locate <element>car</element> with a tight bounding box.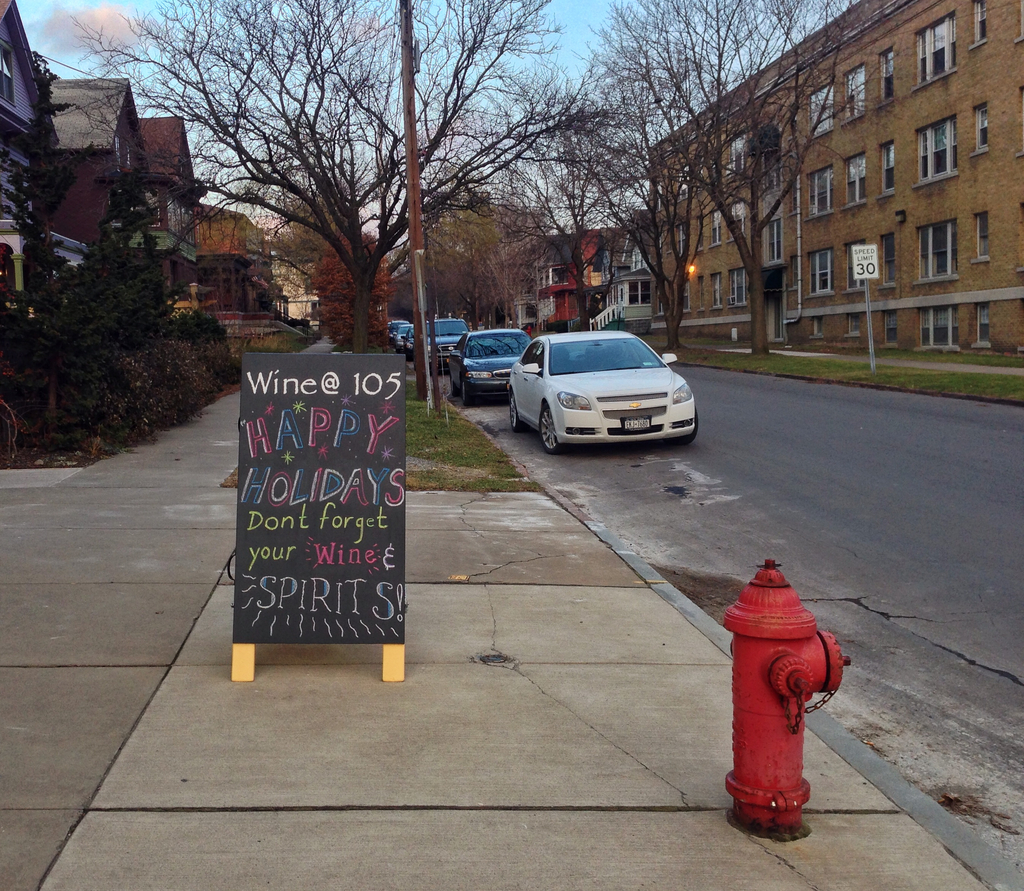
left=404, top=321, right=417, bottom=358.
